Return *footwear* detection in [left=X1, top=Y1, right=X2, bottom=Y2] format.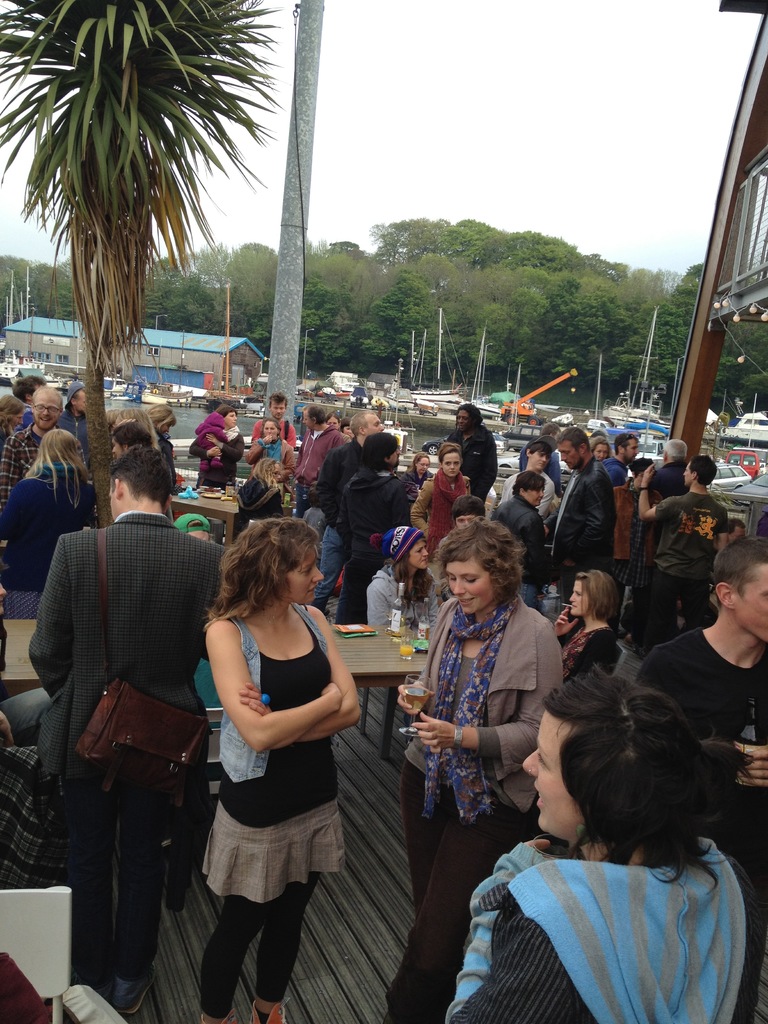
[left=198, top=1010, right=235, bottom=1023].
